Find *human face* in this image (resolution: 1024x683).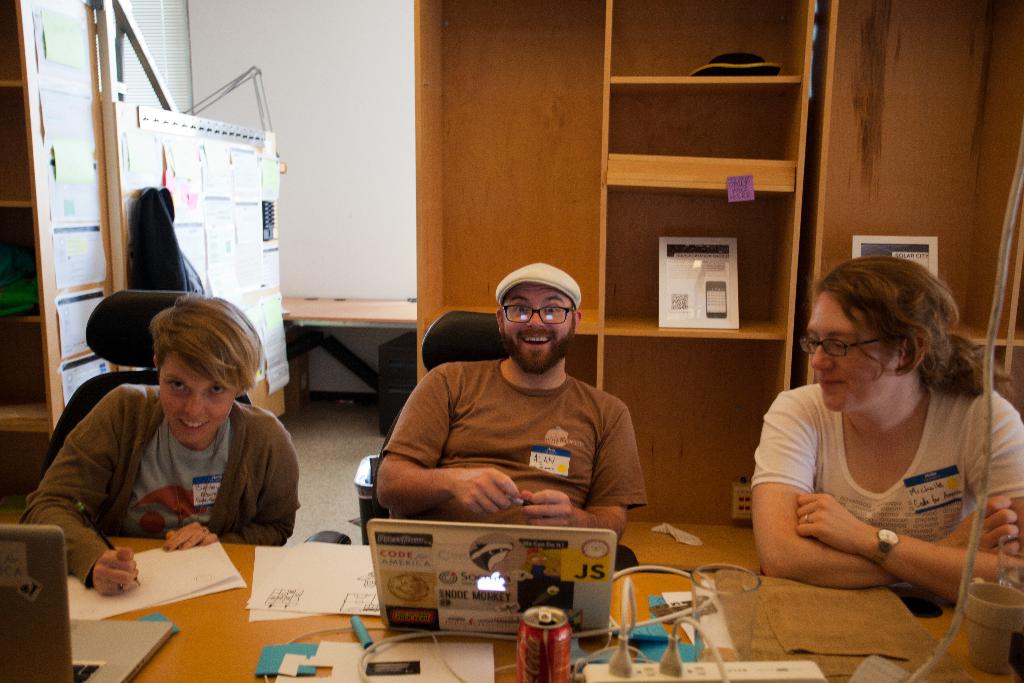
157, 352, 243, 448.
